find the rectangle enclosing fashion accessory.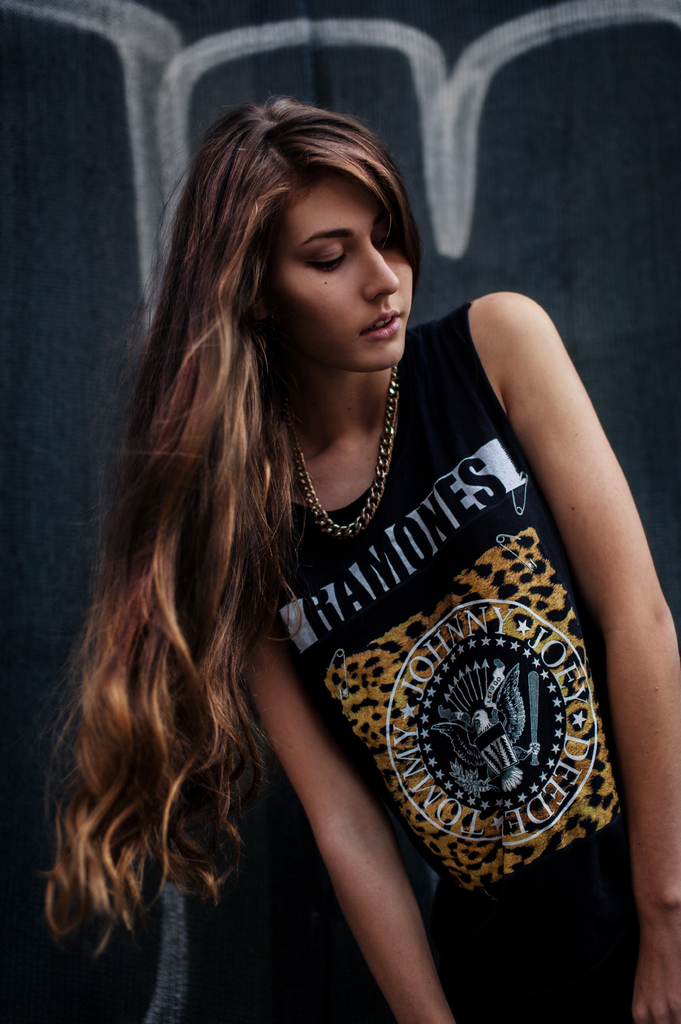
249:314:273:389.
